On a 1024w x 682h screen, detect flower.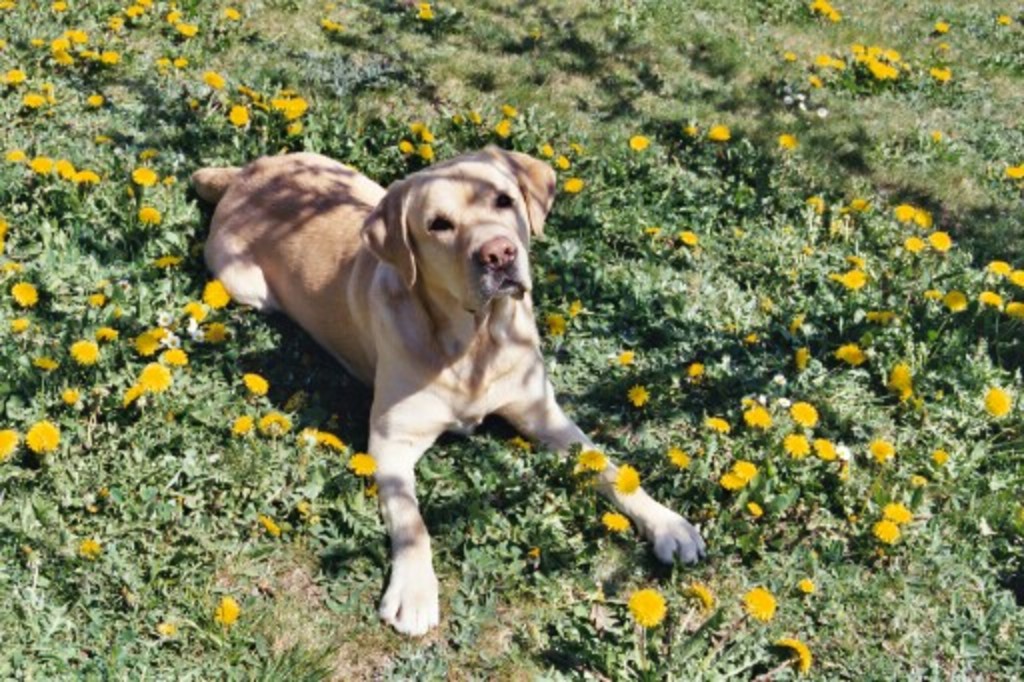
box(18, 286, 30, 306).
